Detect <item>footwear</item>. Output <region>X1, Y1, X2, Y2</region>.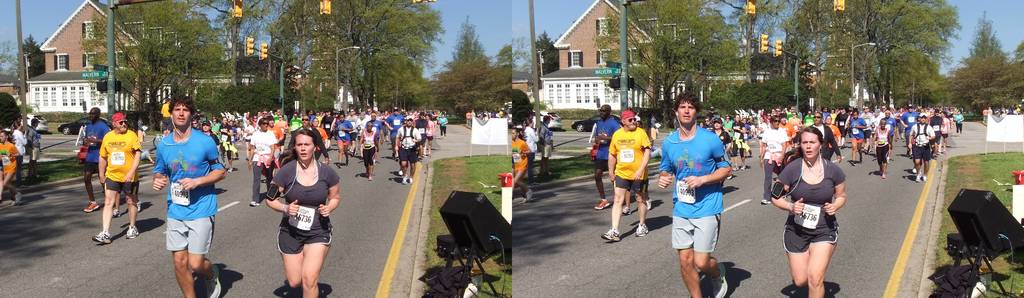
<region>601, 226, 626, 242</region>.
